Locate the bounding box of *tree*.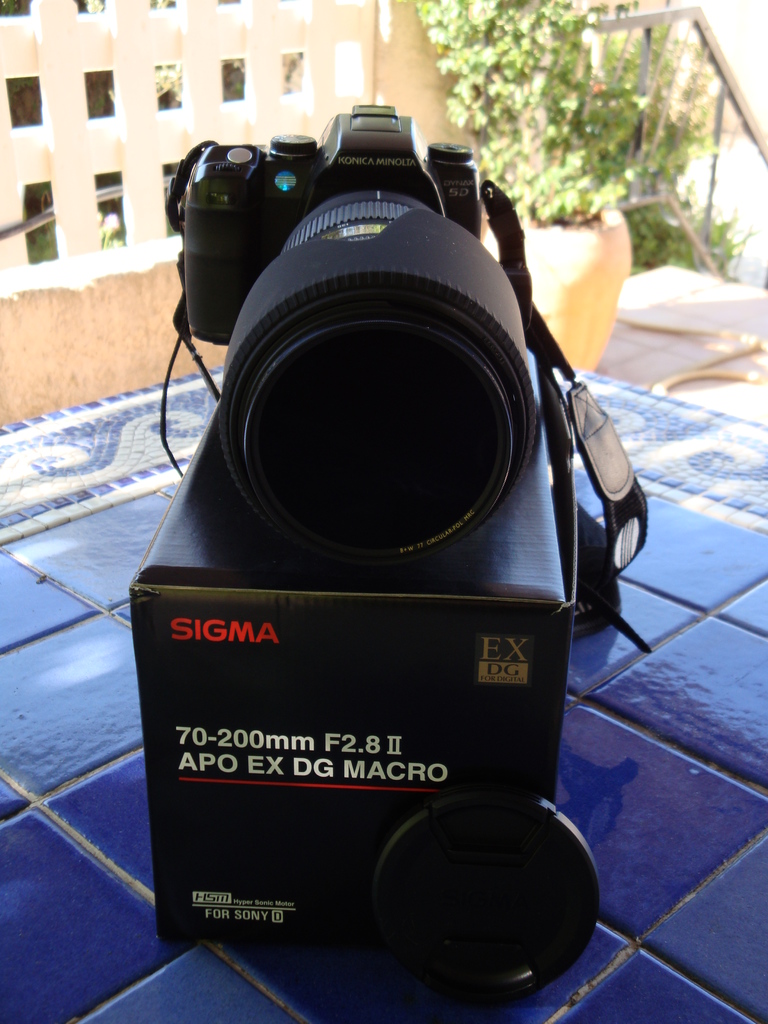
Bounding box: <box>404,0,750,284</box>.
